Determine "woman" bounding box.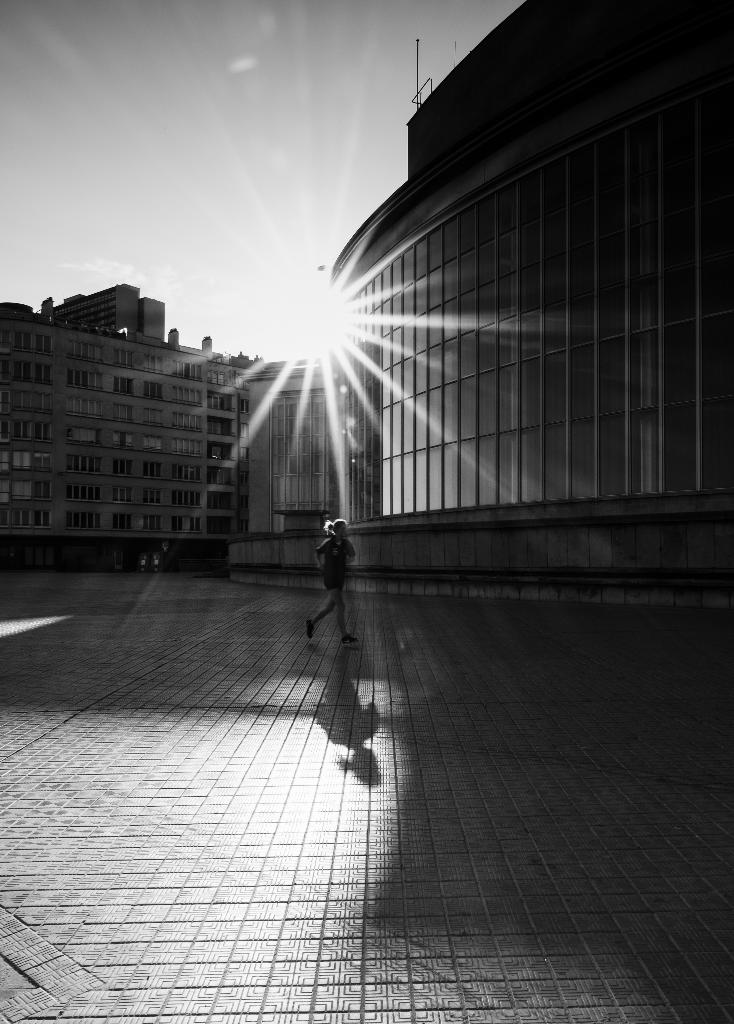
Determined: region(308, 515, 366, 646).
